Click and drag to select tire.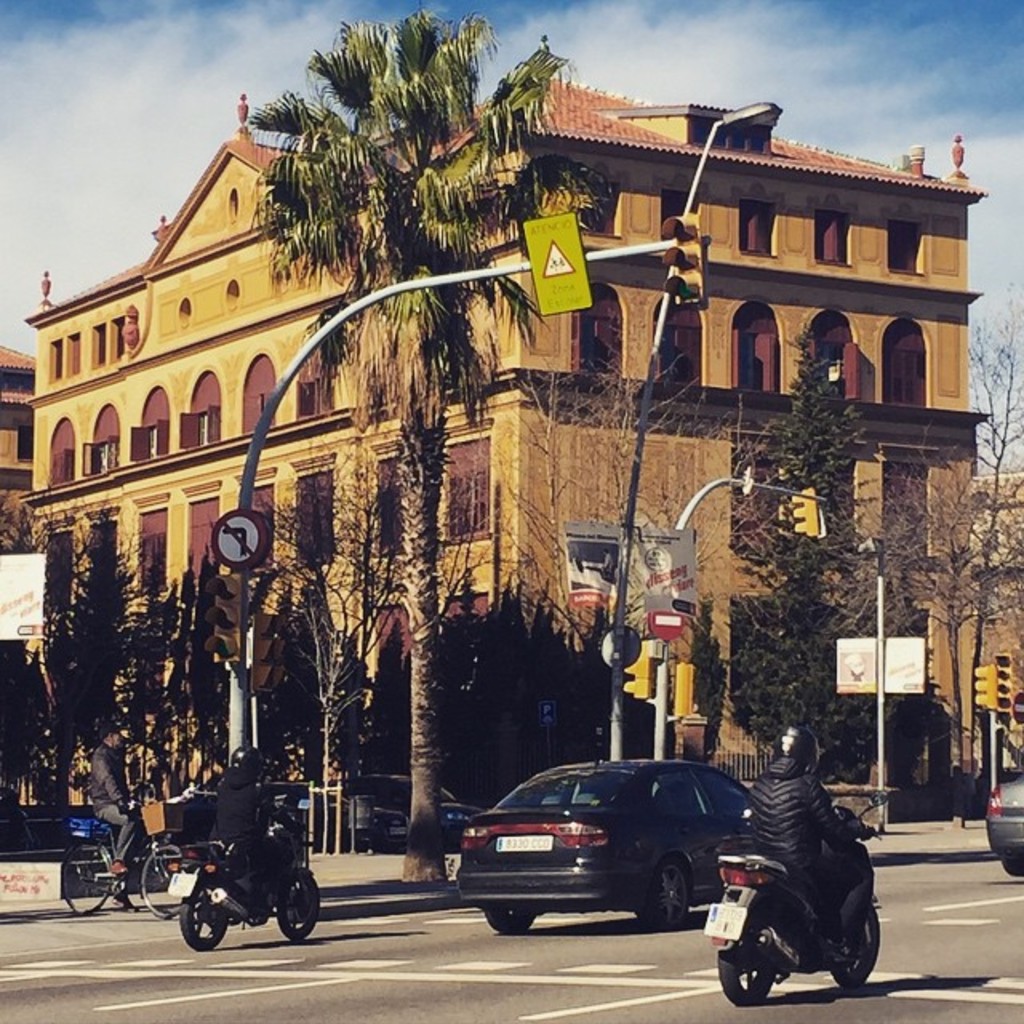
Selection: 59, 840, 123, 914.
